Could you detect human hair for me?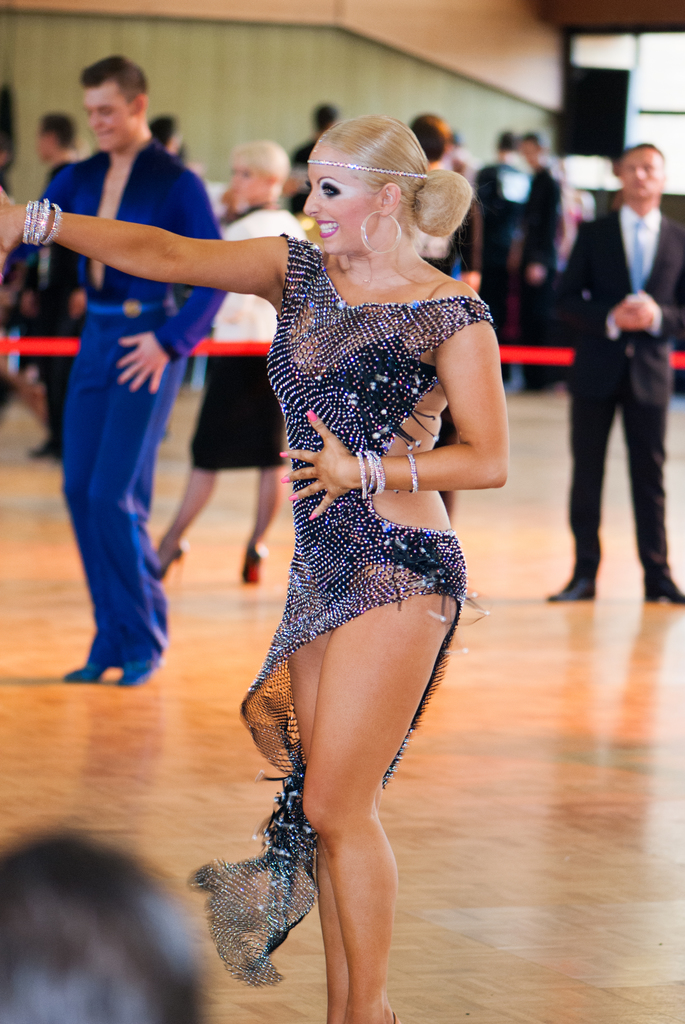
Detection result: <region>81, 54, 148, 112</region>.
